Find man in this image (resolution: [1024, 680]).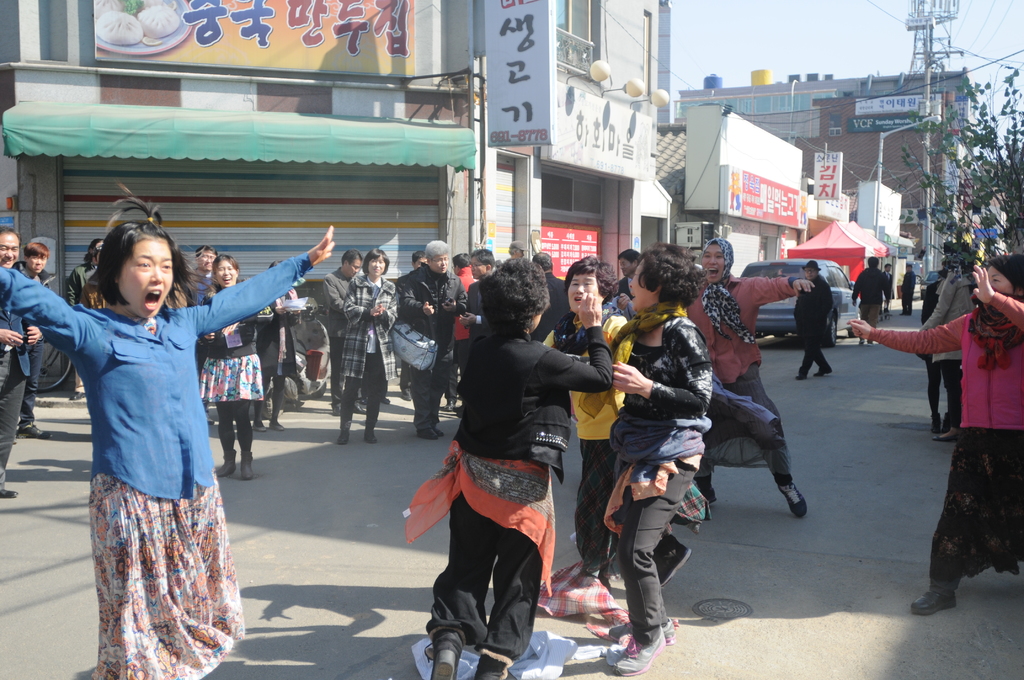
region(3, 247, 77, 444).
